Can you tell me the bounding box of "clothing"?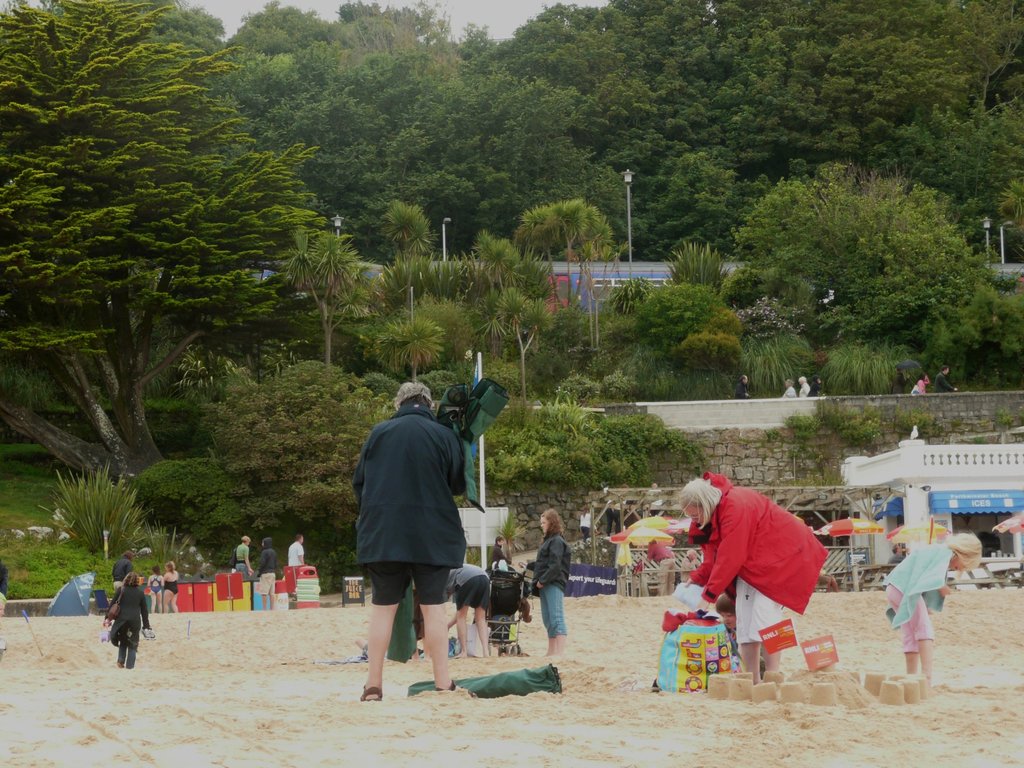
285:540:304:565.
